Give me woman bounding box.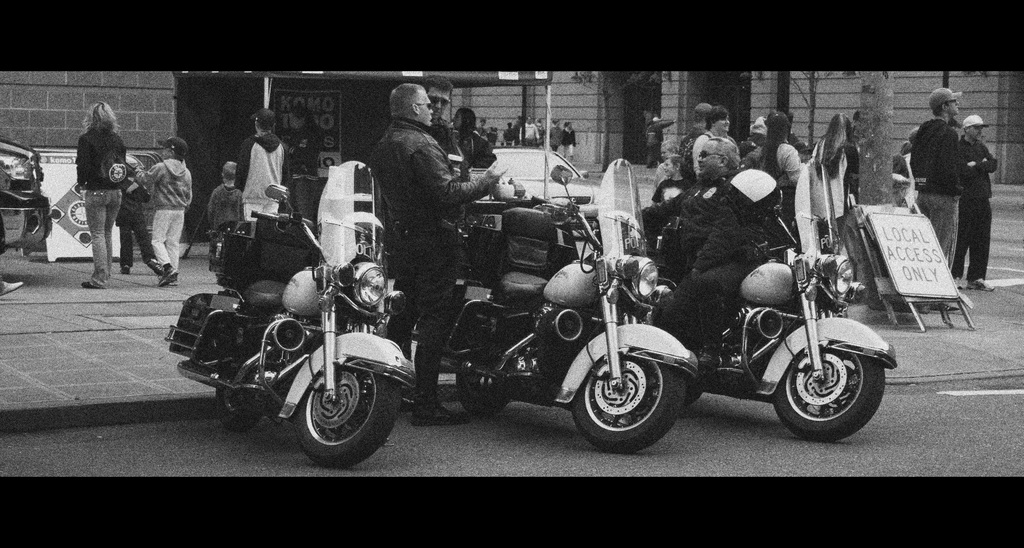
806 106 867 305.
